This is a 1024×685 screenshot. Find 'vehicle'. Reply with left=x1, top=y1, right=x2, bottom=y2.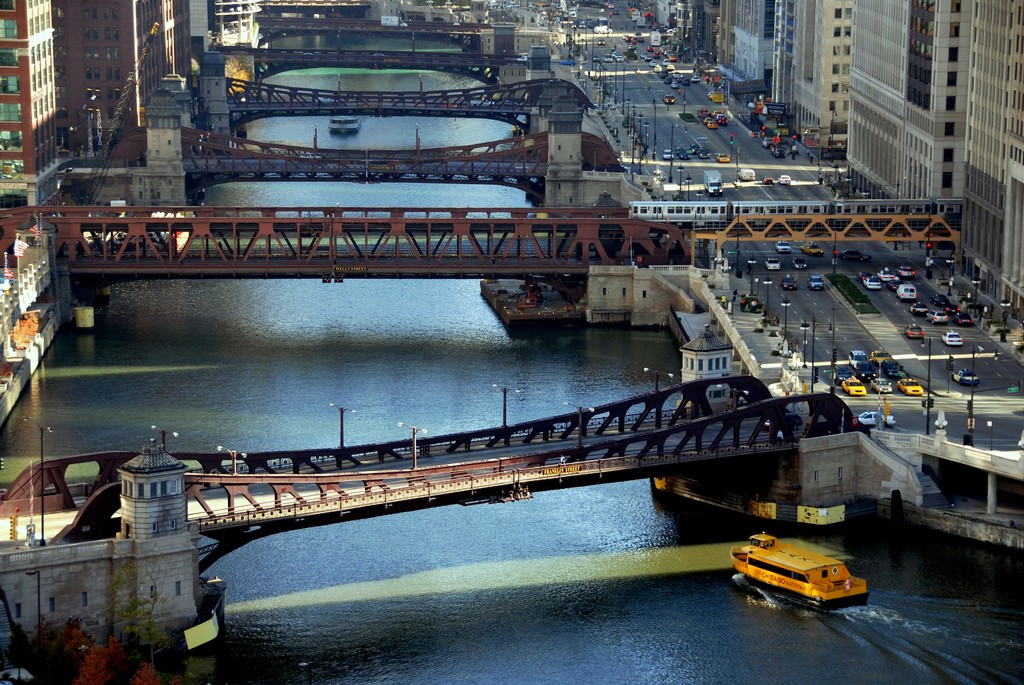
left=598, top=38, right=605, bottom=47.
